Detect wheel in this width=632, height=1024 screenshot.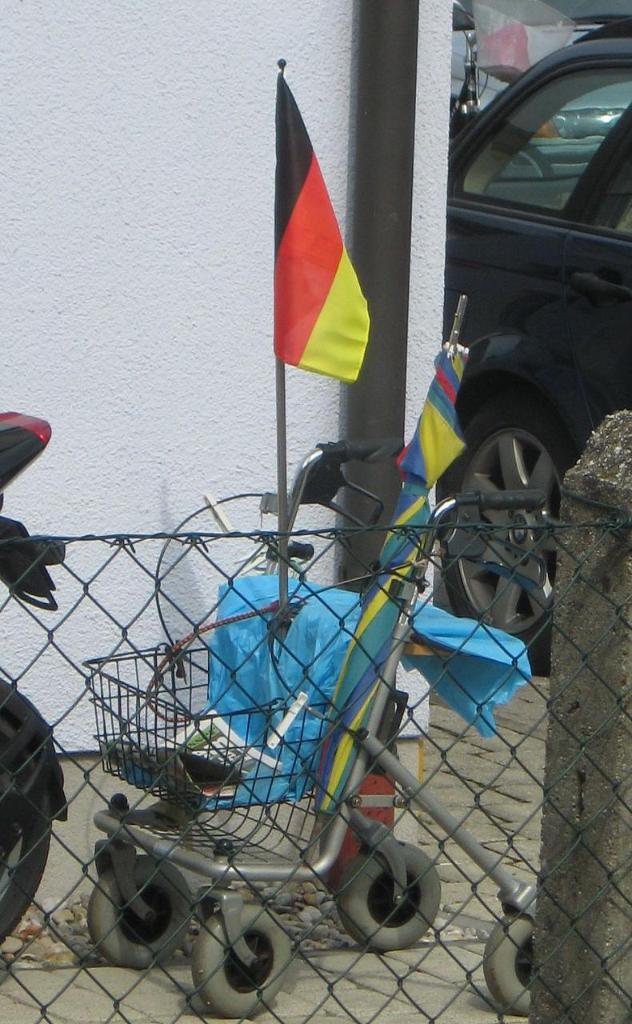
Detection: <box>0,680,69,948</box>.
